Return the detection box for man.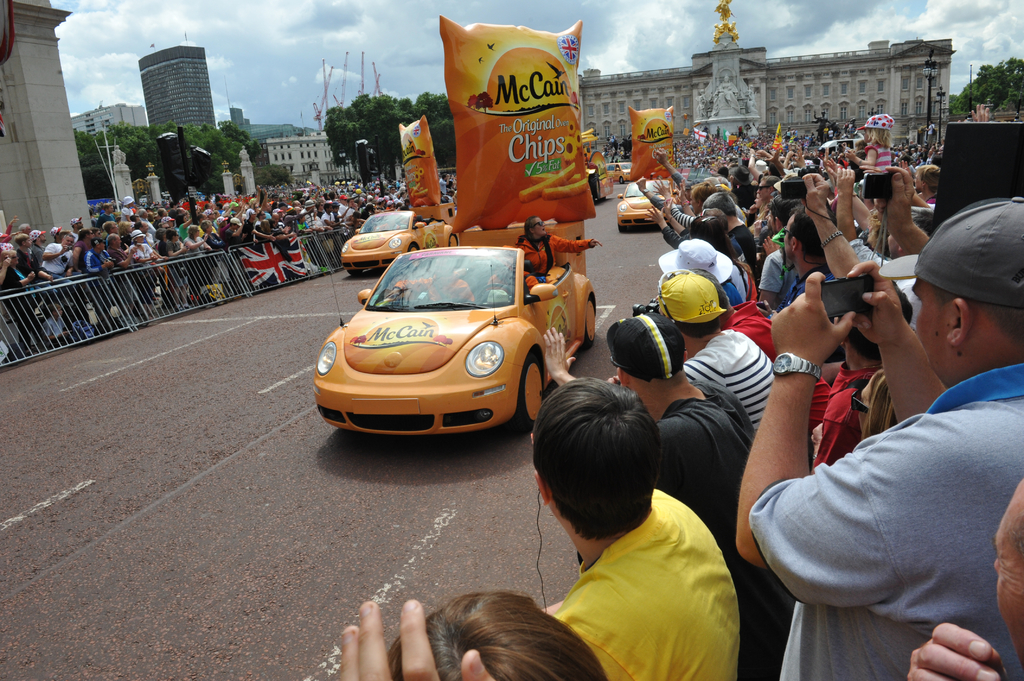
(x1=105, y1=234, x2=141, y2=320).
